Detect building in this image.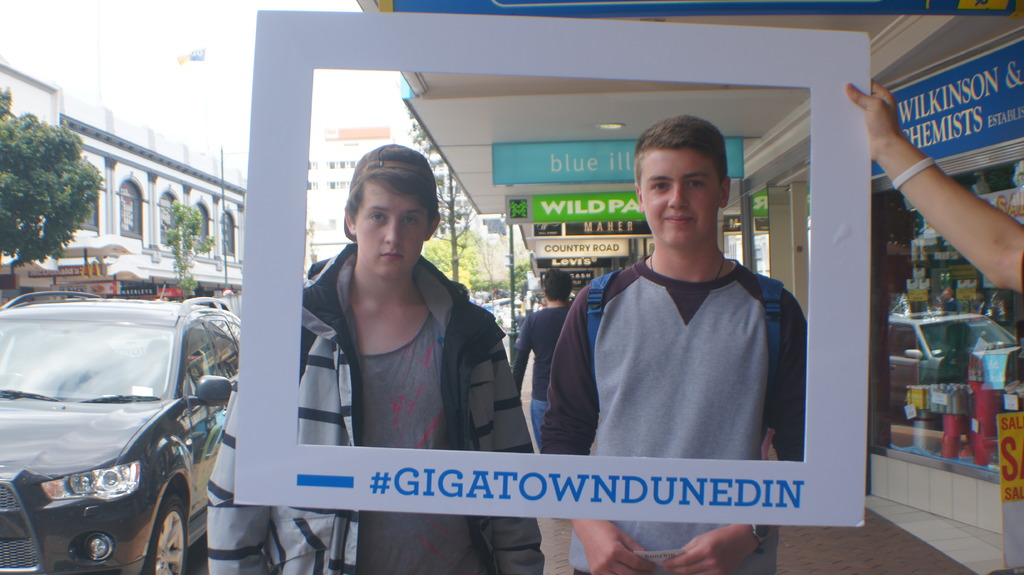
Detection: bbox(0, 56, 250, 294).
